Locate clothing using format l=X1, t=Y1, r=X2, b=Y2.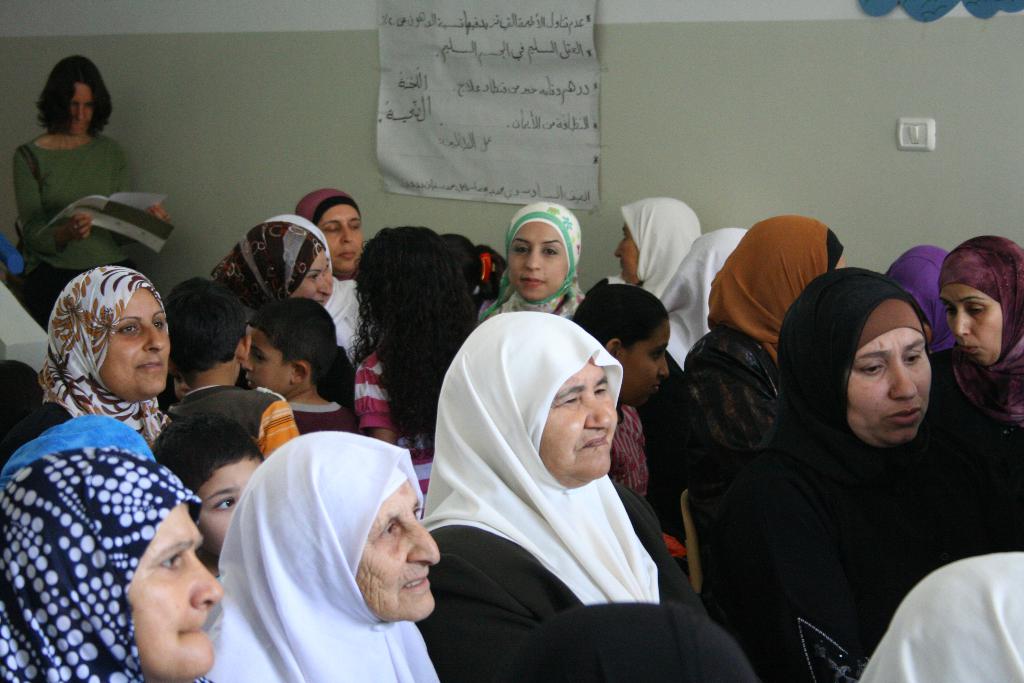
l=8, t=131, r=129, b=320.
